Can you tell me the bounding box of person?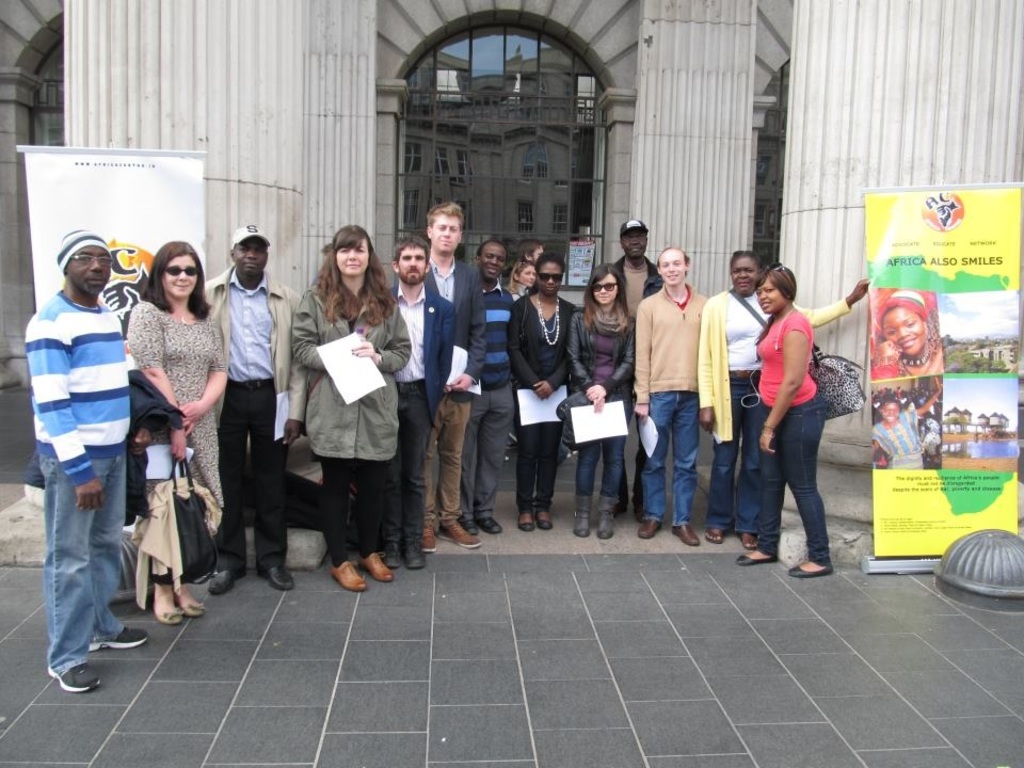
[610, 220, 662, 325].
